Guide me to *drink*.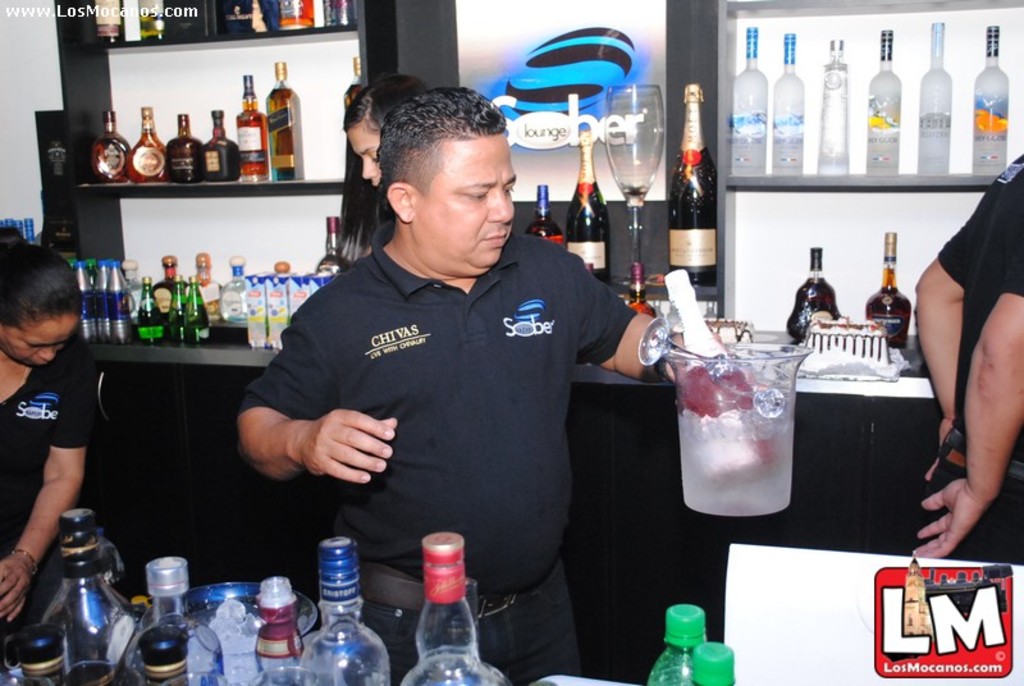
Guidance: <box>867,29,899,177</box>.
